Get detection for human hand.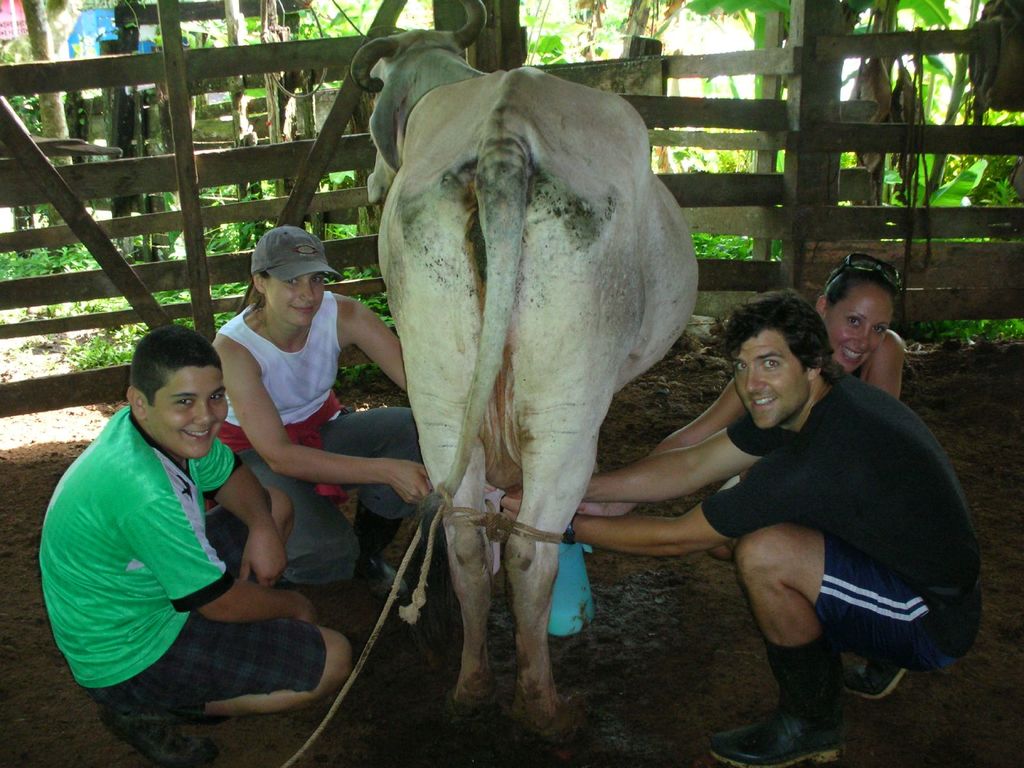
Detection: 580/502/608/516.
